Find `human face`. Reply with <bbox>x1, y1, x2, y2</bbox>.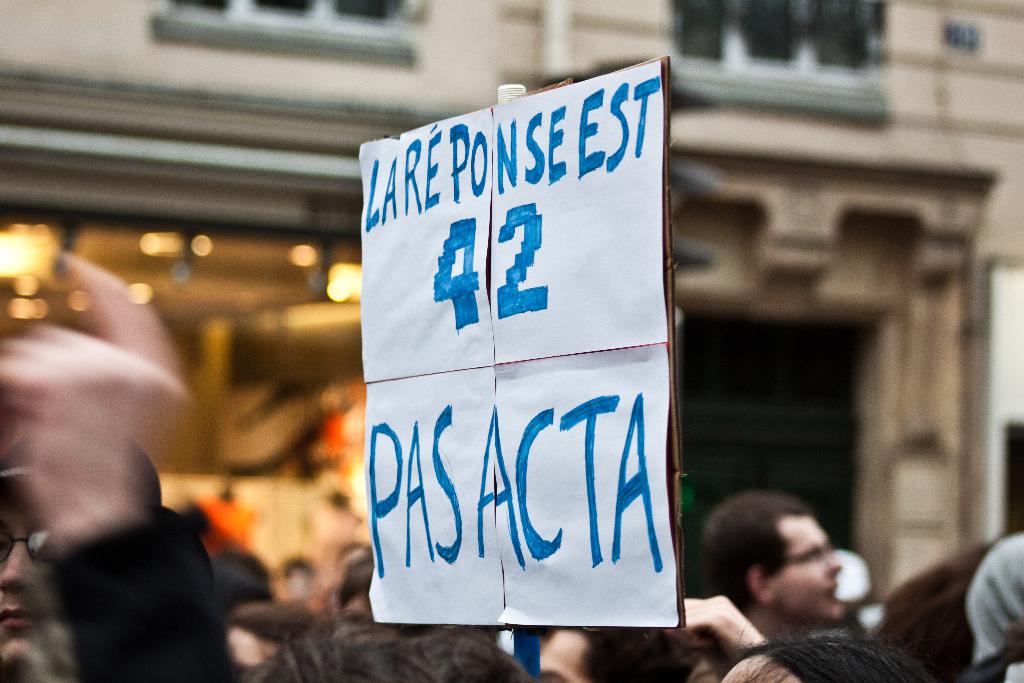
<bbox>771, 514, 840, 619</bbox>.
